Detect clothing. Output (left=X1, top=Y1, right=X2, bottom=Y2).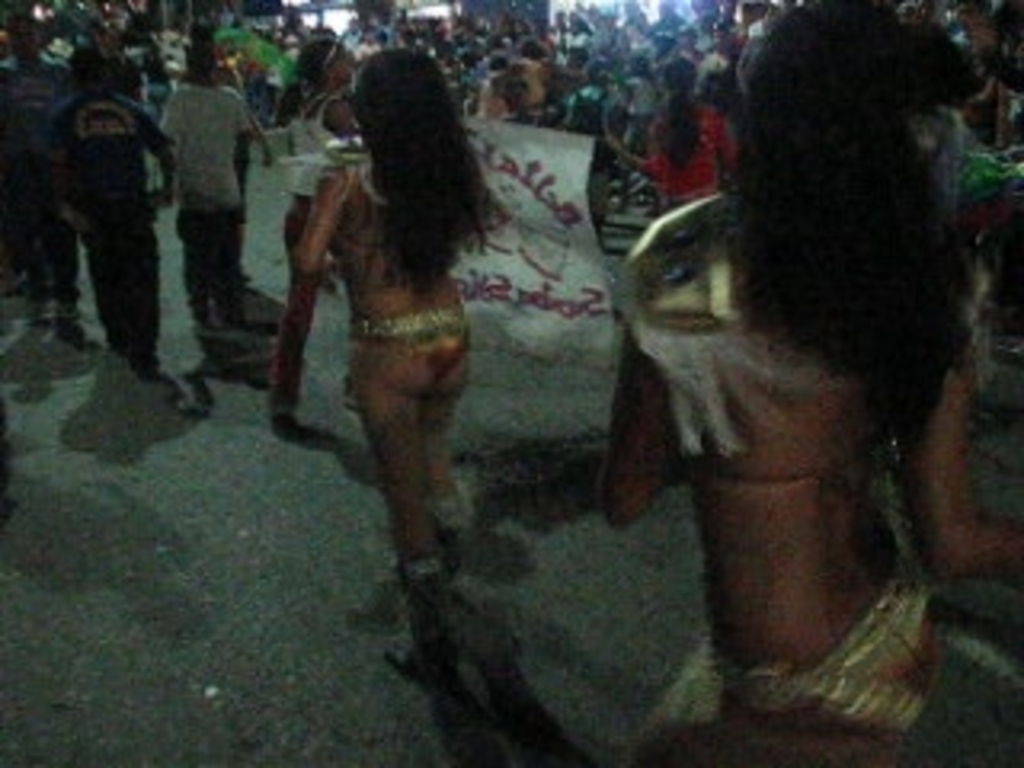
(left=630, top=109, right=742, bottom=198).
